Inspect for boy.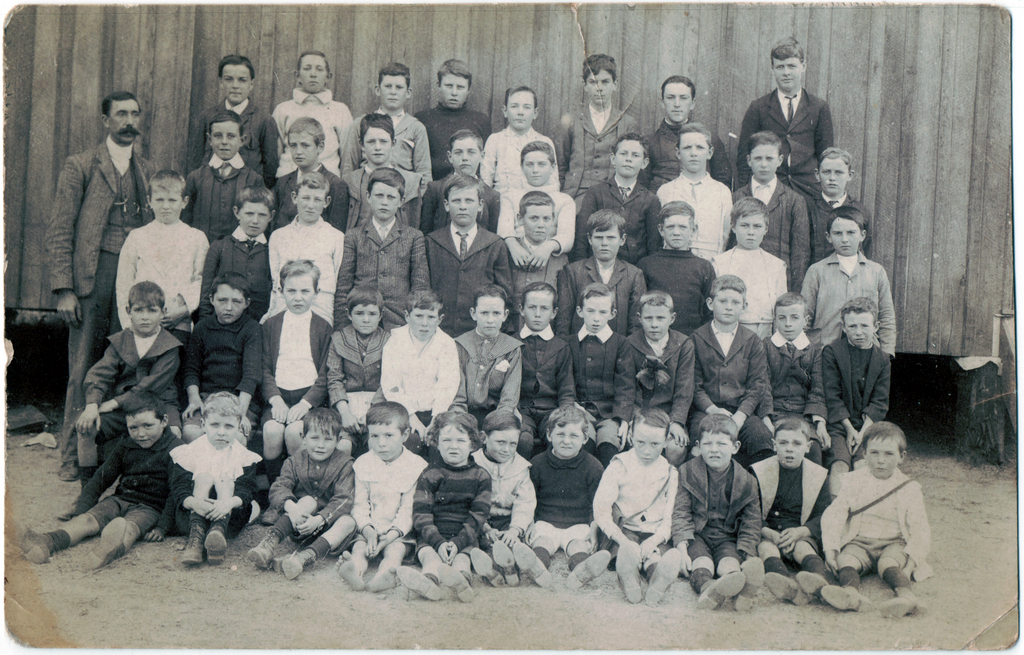
Inspection: [691,265,766,471].
